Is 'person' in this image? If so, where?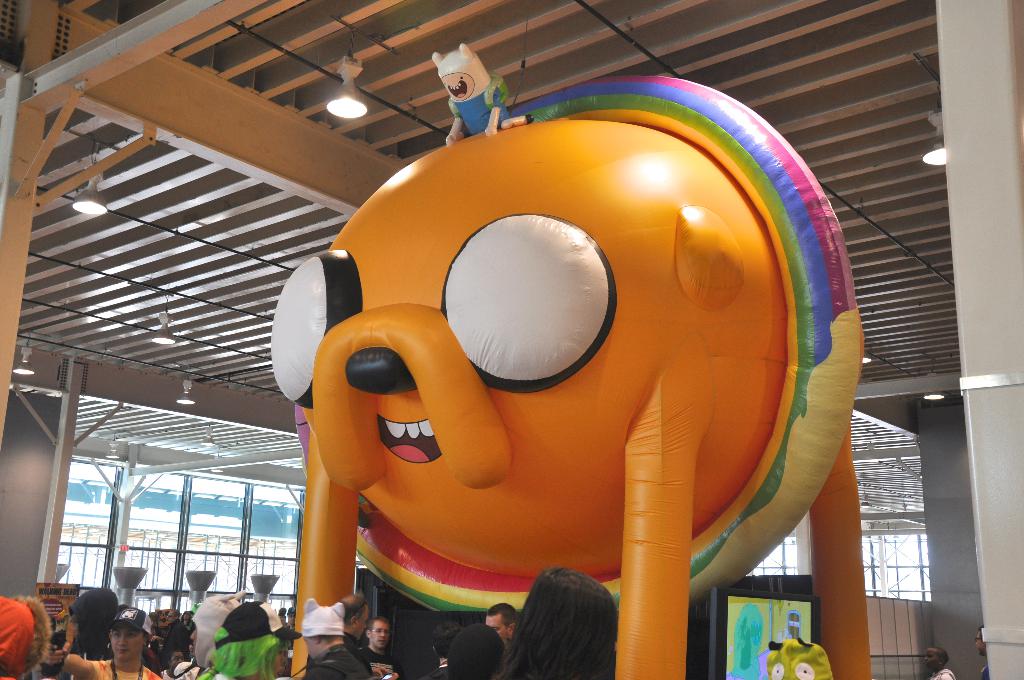
Yes, at 200 599 305 677.
